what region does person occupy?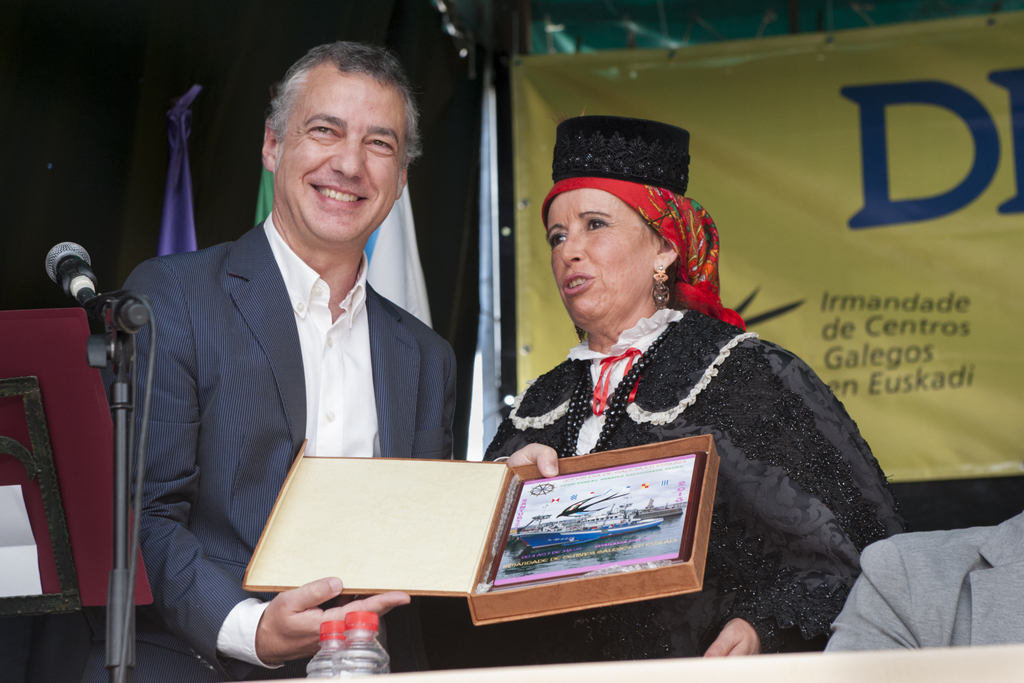
box=[819, 507, 1023, 652].
